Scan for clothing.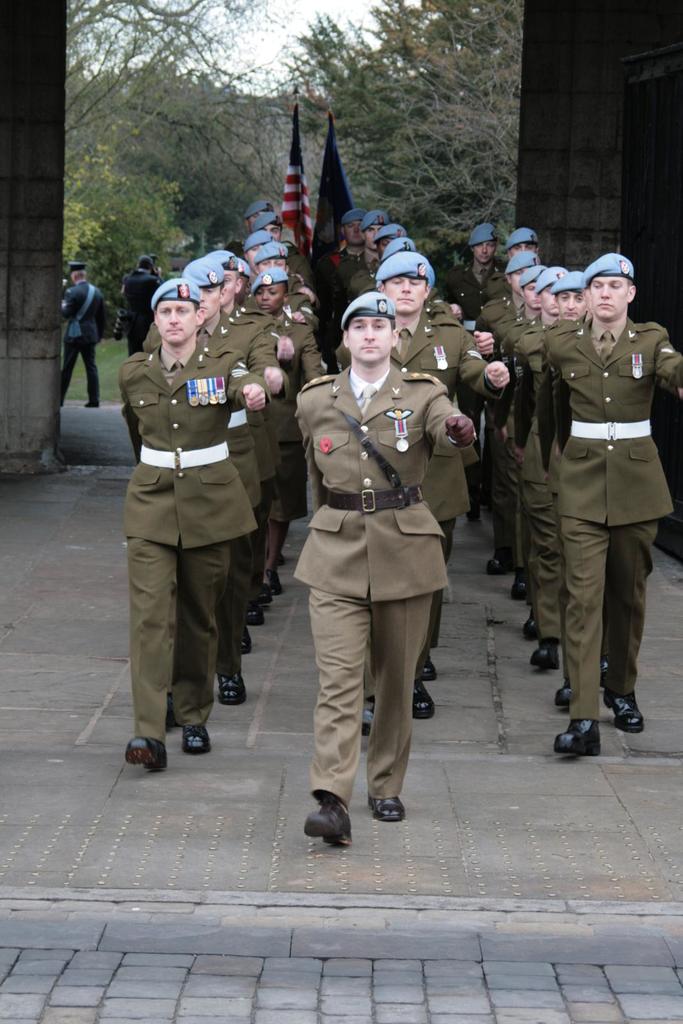
Scan result: [277,325,472,775].
